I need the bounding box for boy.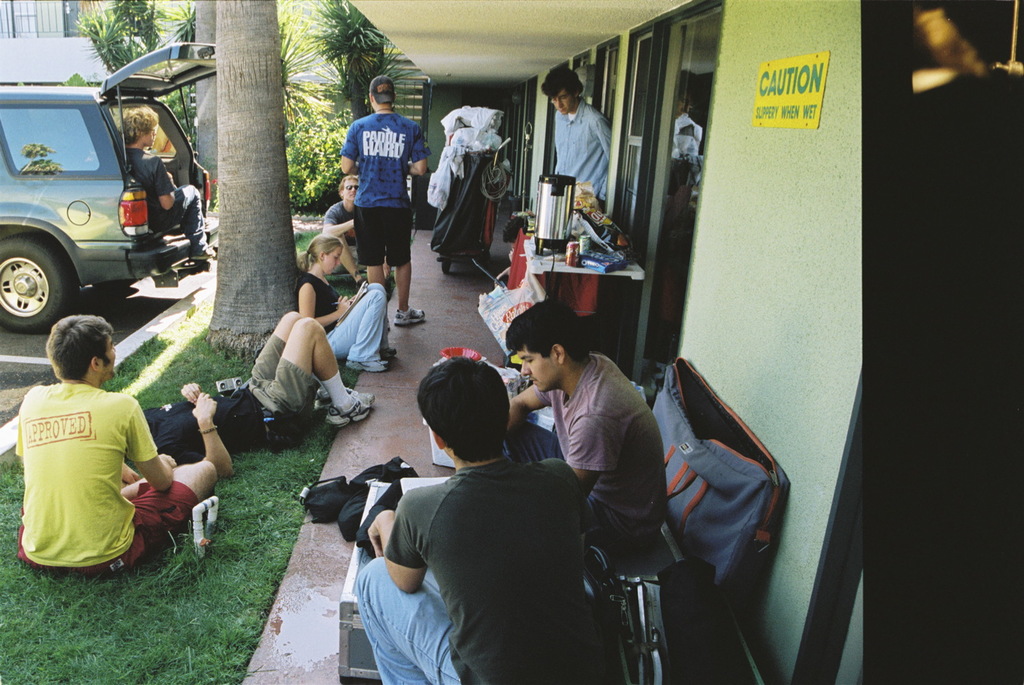
Here it is: {"x1": 143, "y1": 309, "x2": 376, "y2": 481}.
